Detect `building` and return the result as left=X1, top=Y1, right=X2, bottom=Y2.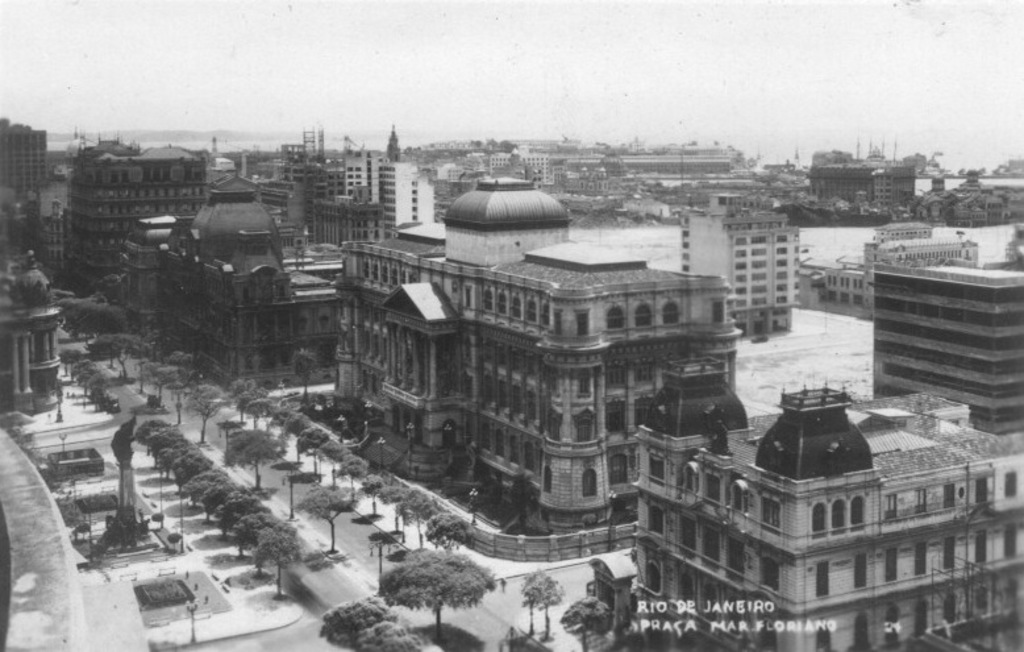
left=632, top=373, right=1023, bottom=651.
